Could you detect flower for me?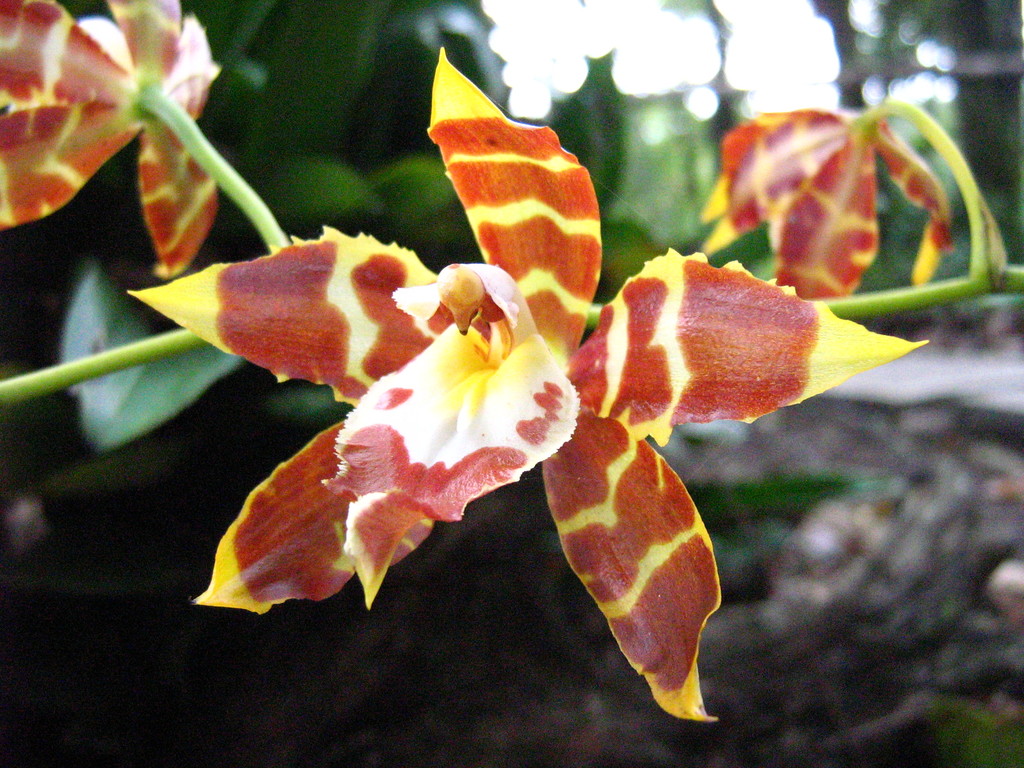
Detection result: {"left": 701, "top": 108, "right": 952, "bottom": 305}.
